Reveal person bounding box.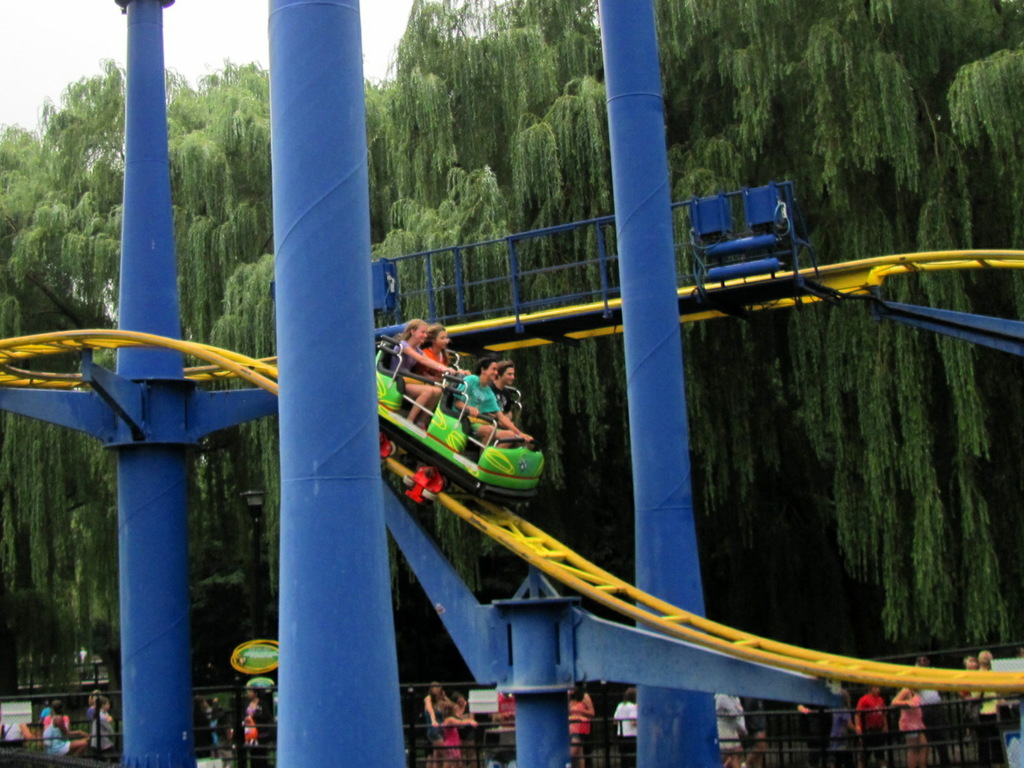
Revealed: (left=715, top=691, right=749, bottom=767).
